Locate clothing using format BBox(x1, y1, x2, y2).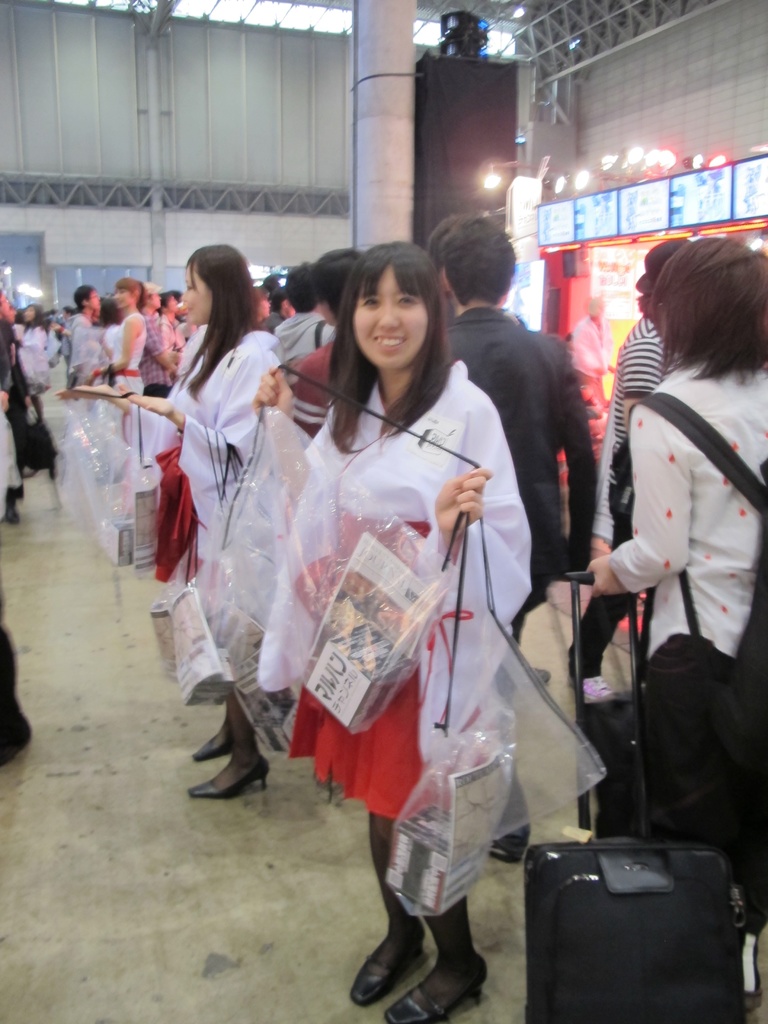
BBox(136, 285, 186, 409).
